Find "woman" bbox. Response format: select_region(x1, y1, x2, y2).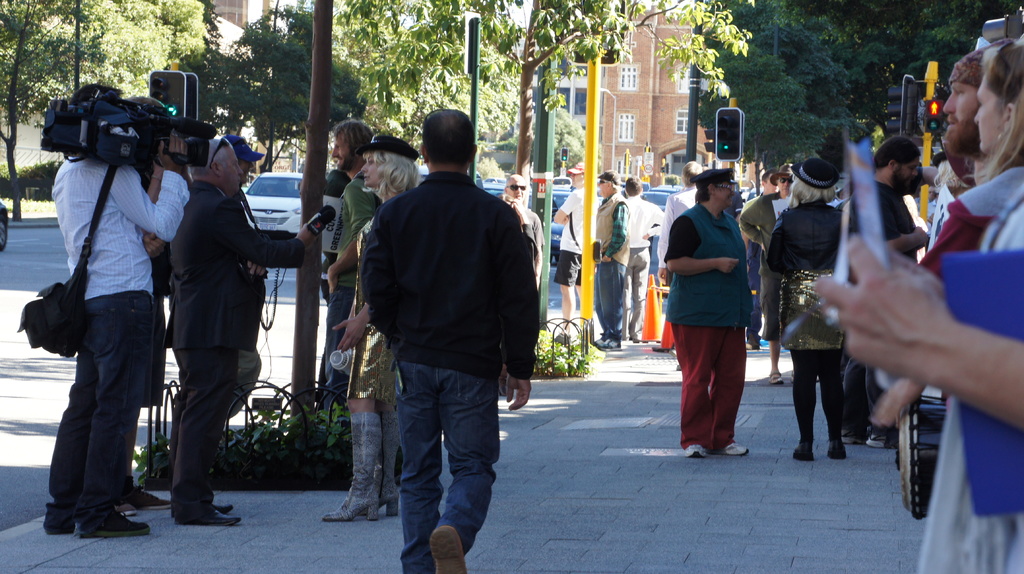
select_region(871, 36, 1023, 573).
